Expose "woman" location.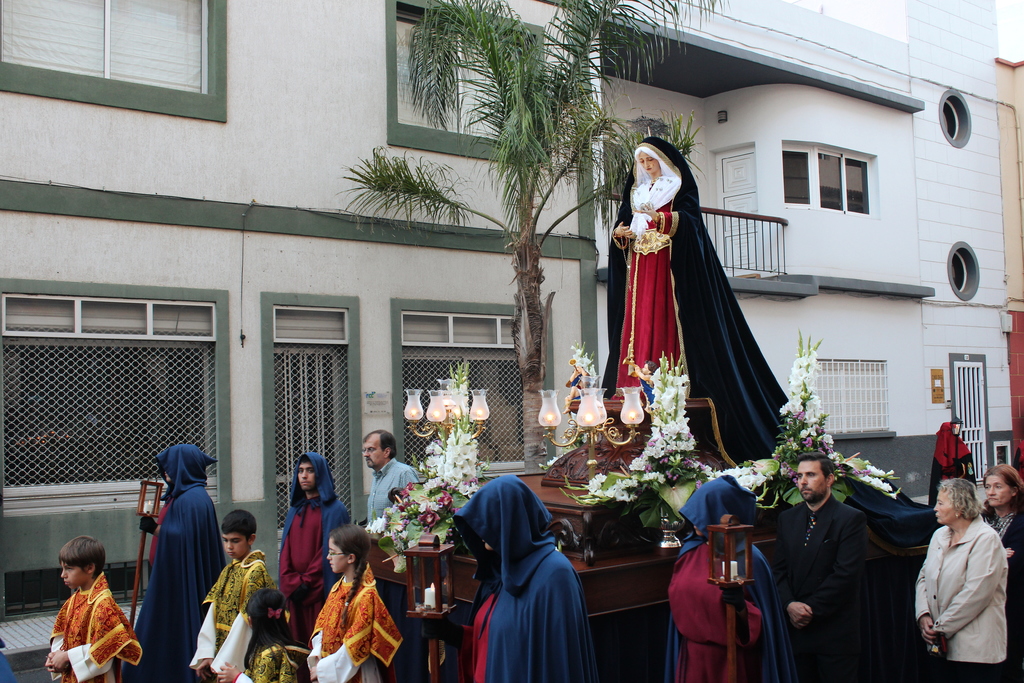
Exposed at box(114, 445, 223, 682).
